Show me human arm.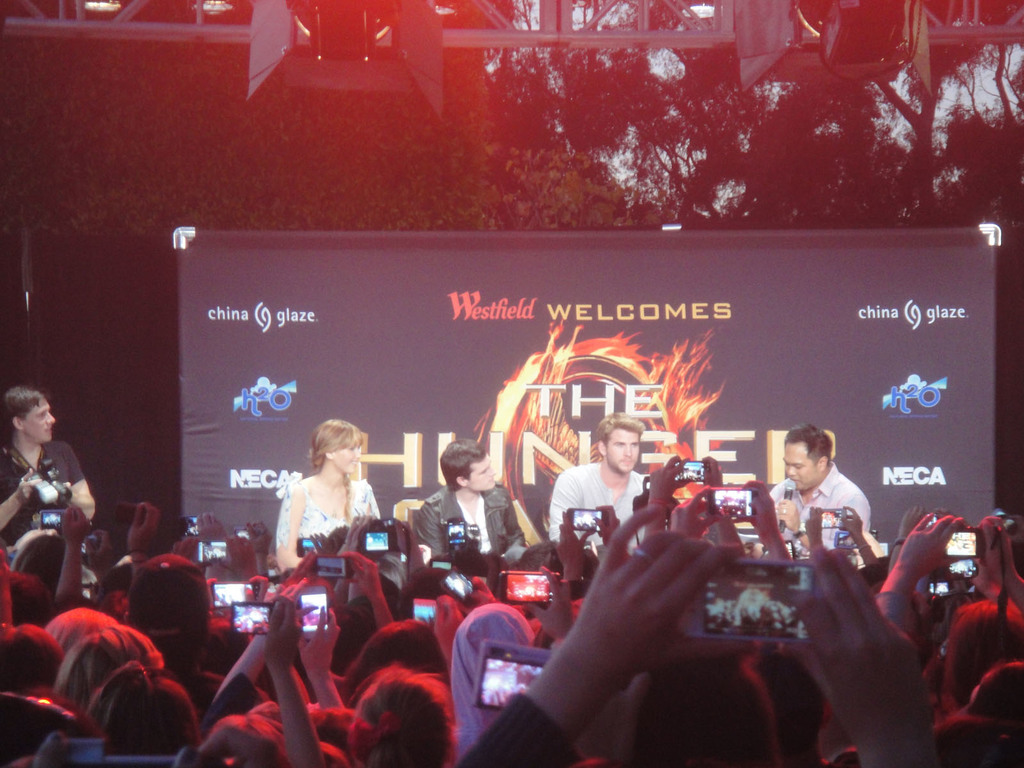
human arm is here: (x1=280, y1=490, x2=307, y2=568).
